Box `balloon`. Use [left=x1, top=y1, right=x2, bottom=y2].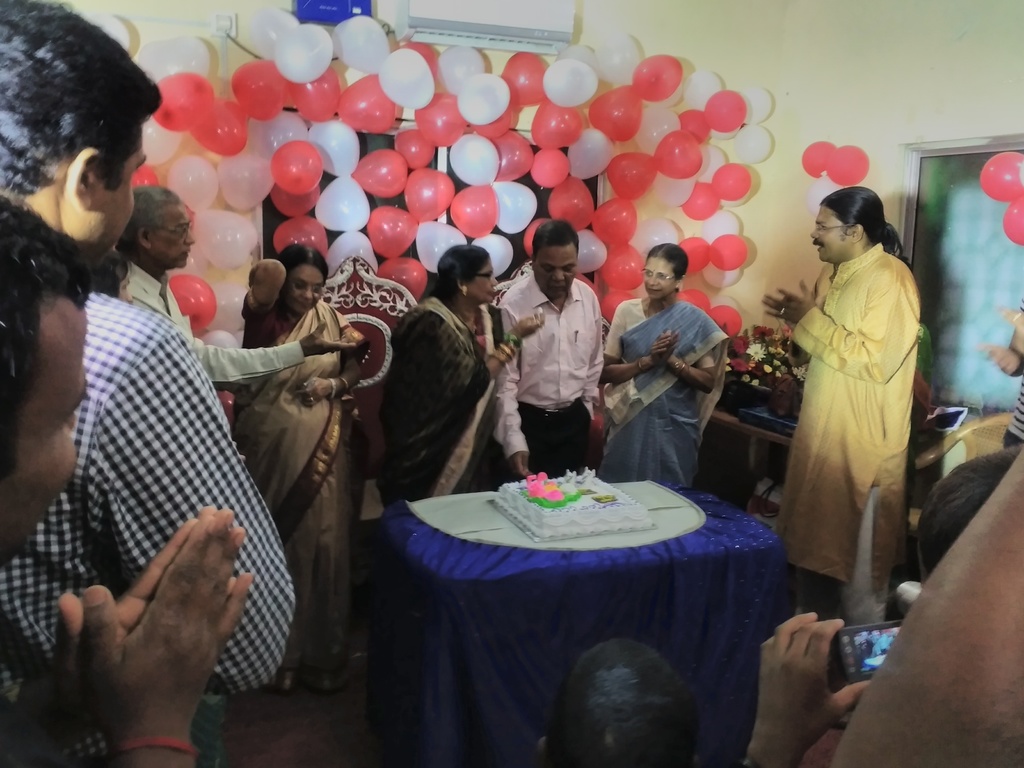
[left=198, top=326, right=238, bottom=350].
